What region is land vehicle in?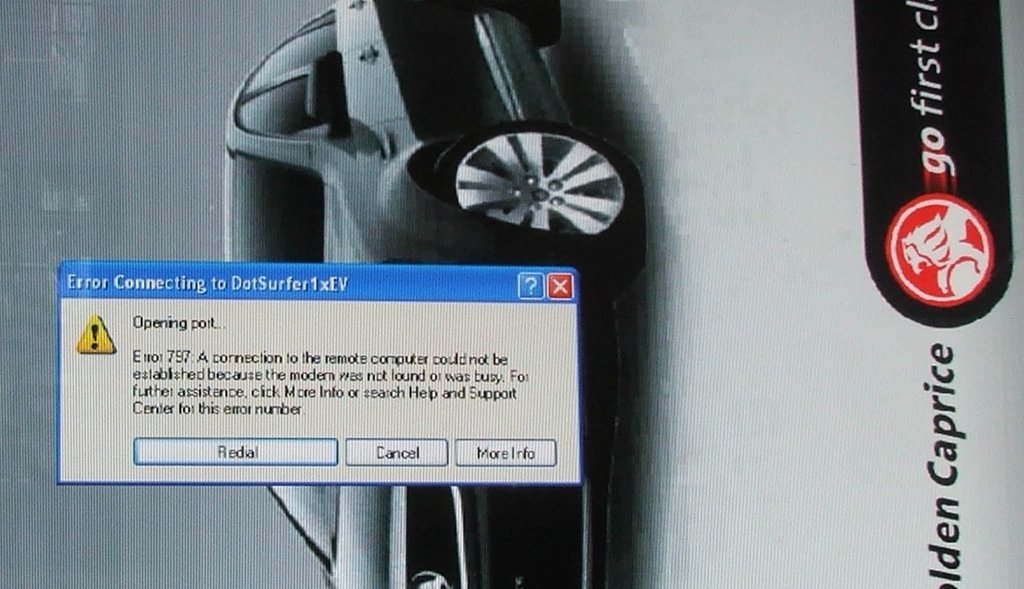
BBox(202, 0, 660, 588).
